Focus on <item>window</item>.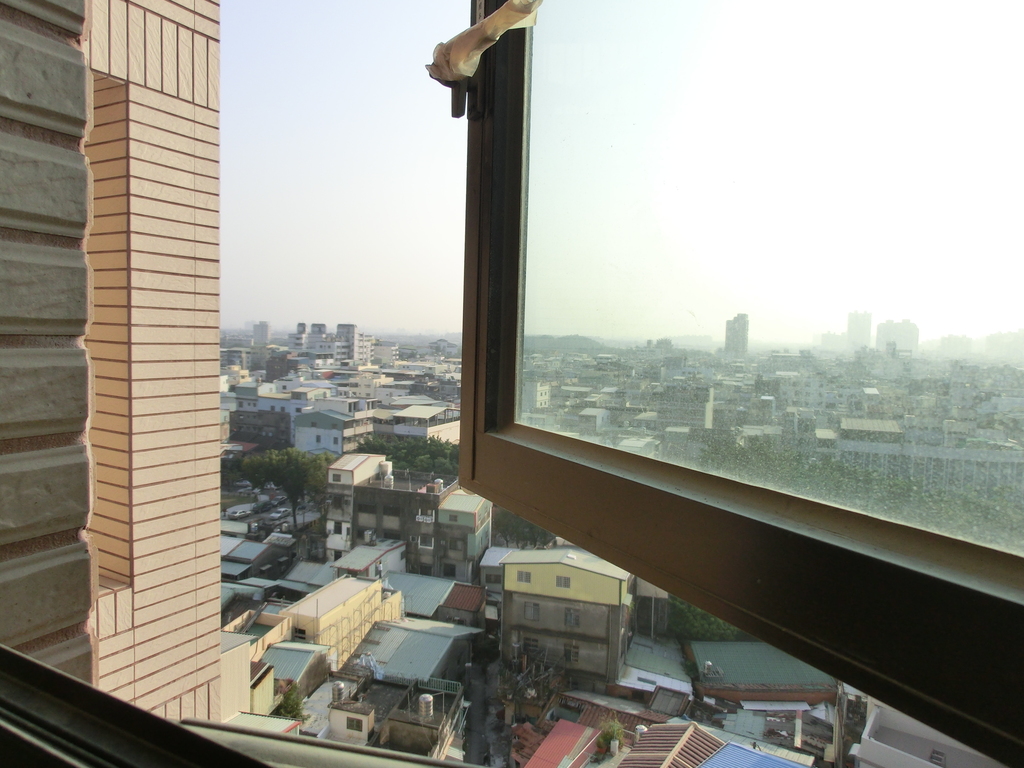
Focused at rect(528, 641, 548, 662).
